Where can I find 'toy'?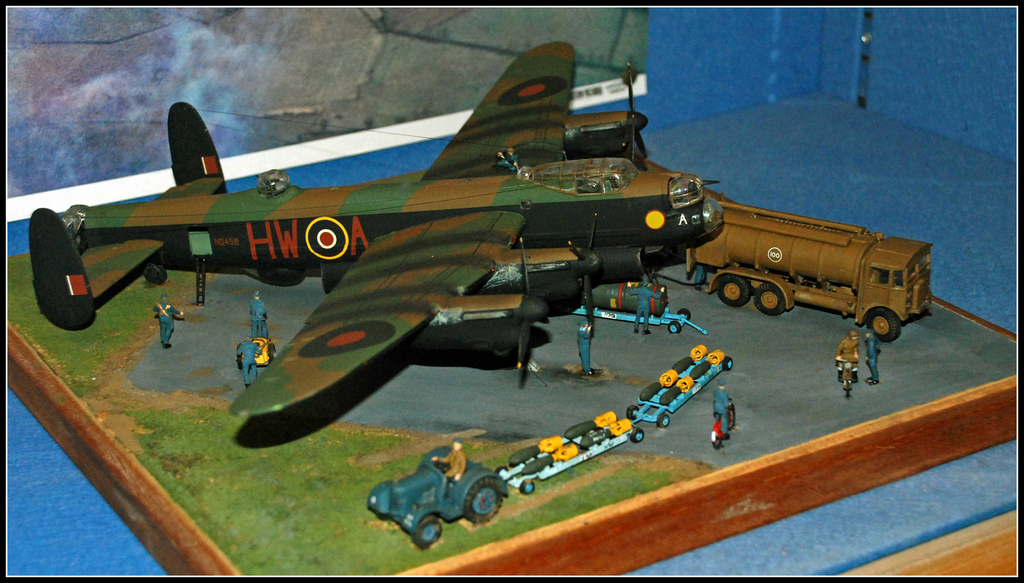
You can find it at box(860, 331, 879, 388).
